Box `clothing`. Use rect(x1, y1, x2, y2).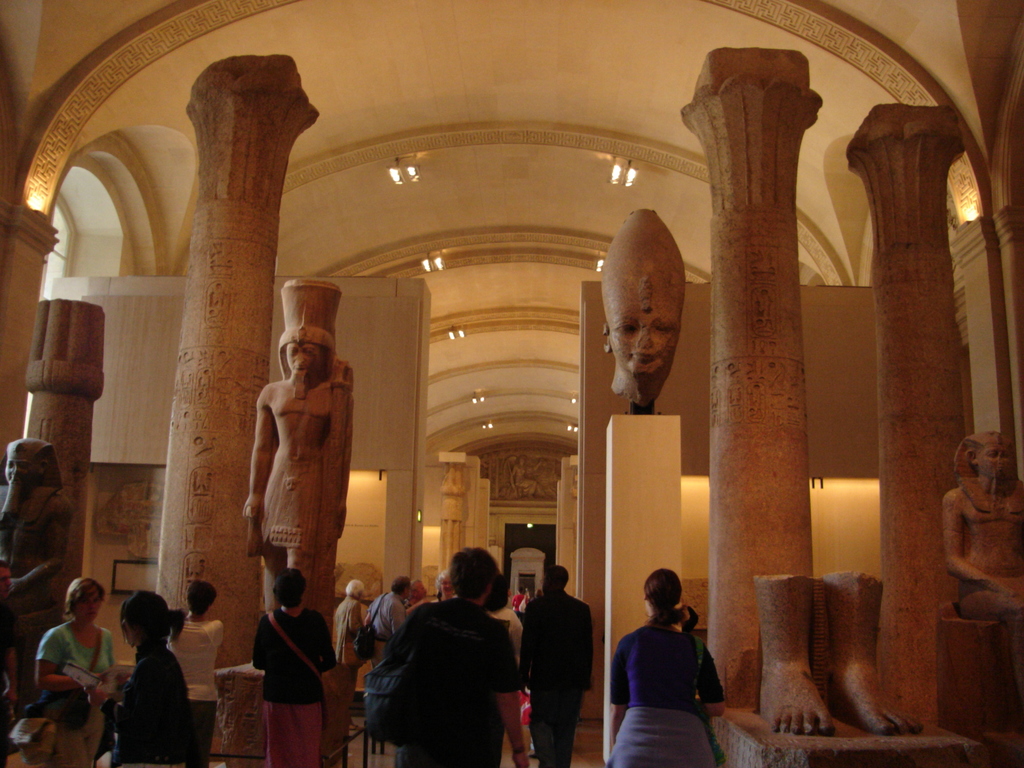
rect(108, 643, 188, 767).
